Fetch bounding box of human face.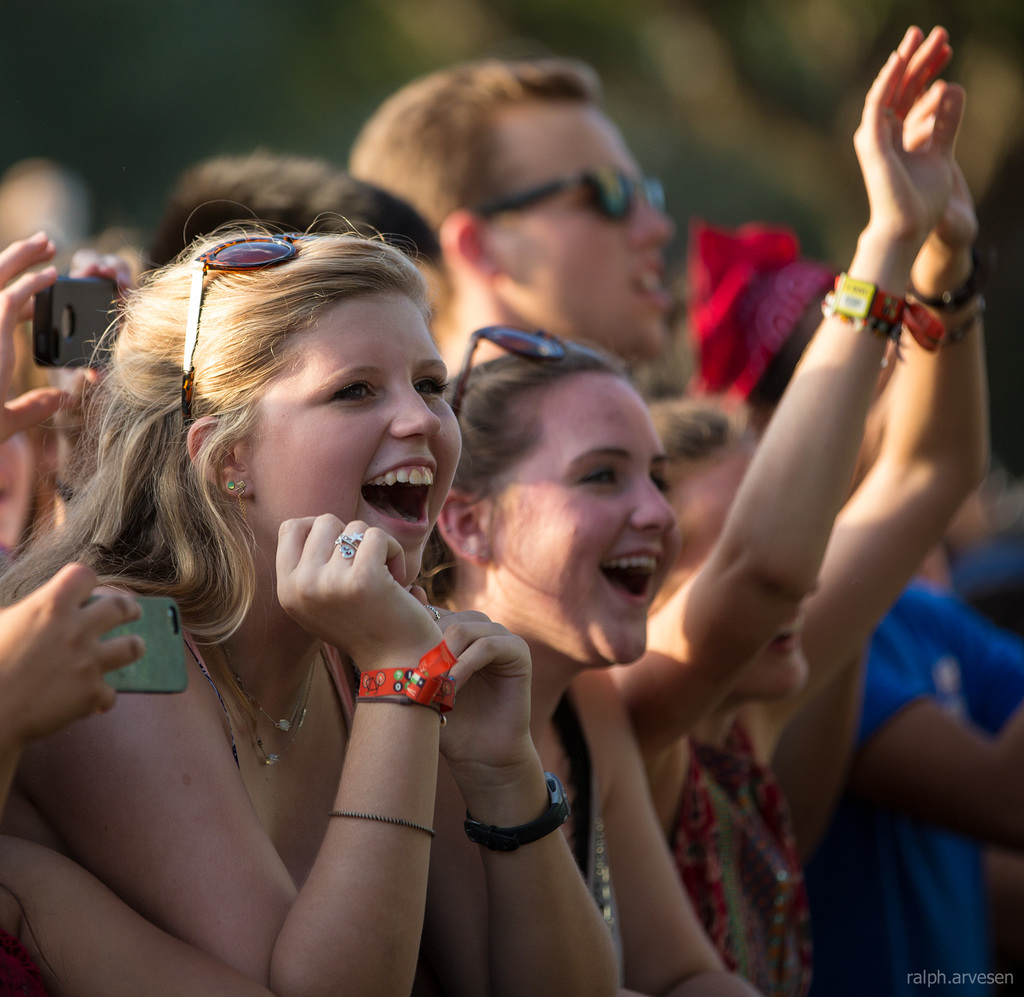
Bbox: <box>650,441,820,698</box>.
